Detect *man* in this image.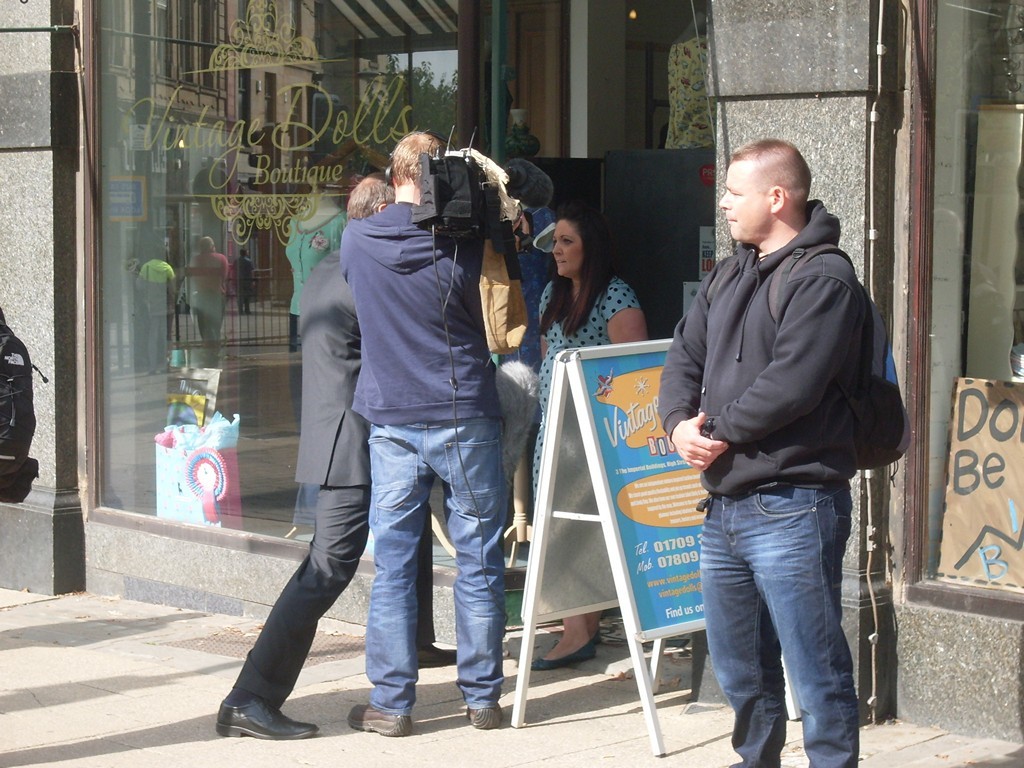
Detection: left=336, top=130, right=530, bottom=735.
